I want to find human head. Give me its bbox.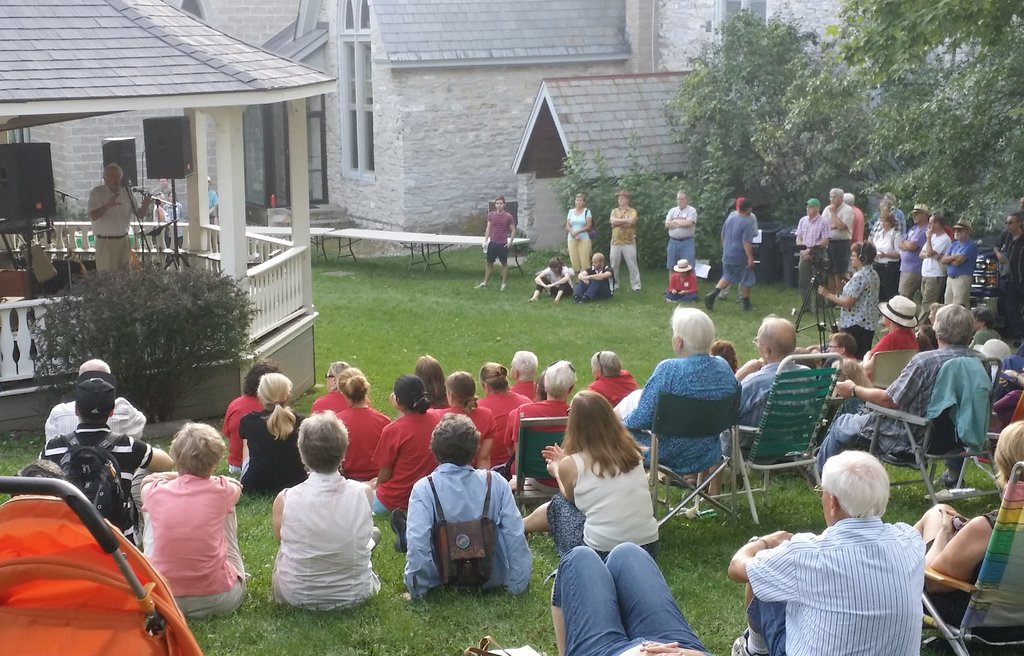
[337, 367, 370, 403].
